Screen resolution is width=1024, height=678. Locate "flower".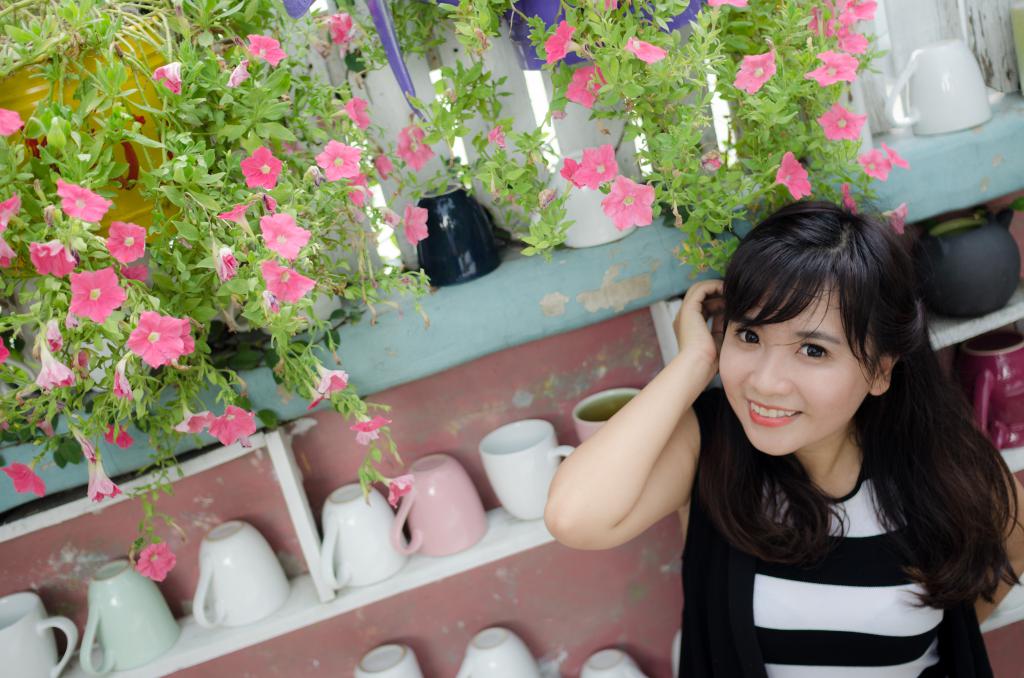
detection(27, 238, 79, 277).
